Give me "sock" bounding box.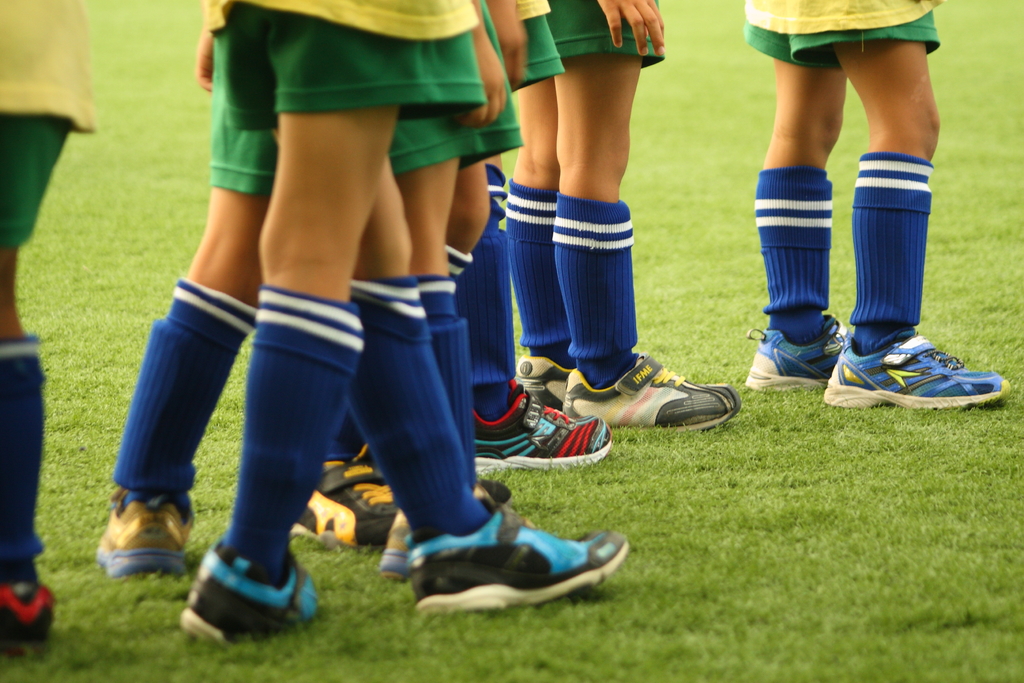
474,161,518,416.
